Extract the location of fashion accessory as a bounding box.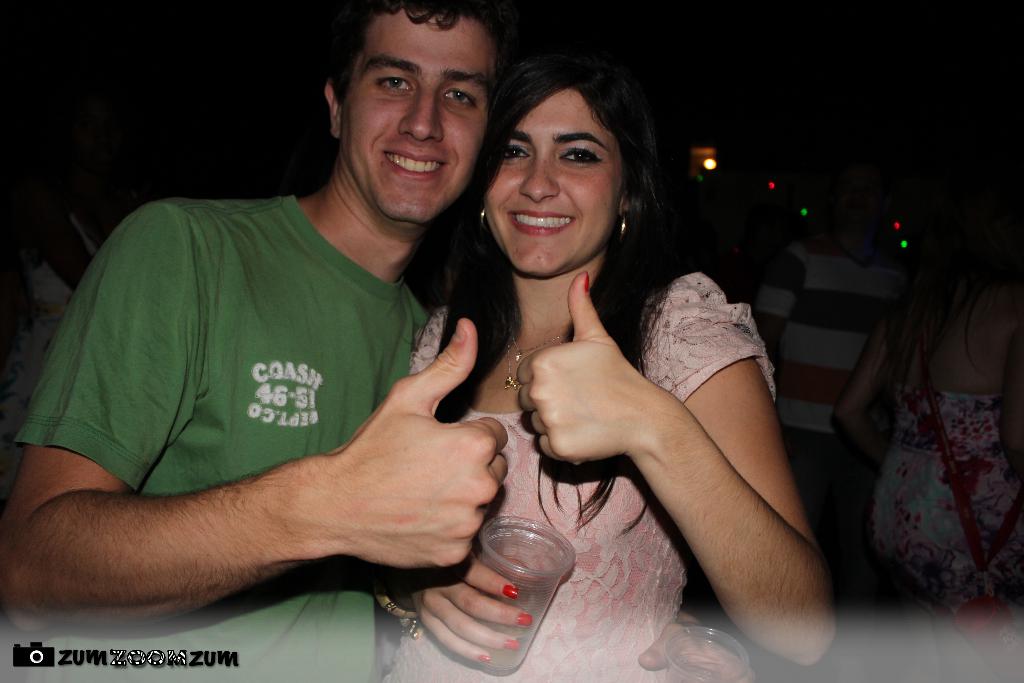
region(505, 582, 517, 599).
